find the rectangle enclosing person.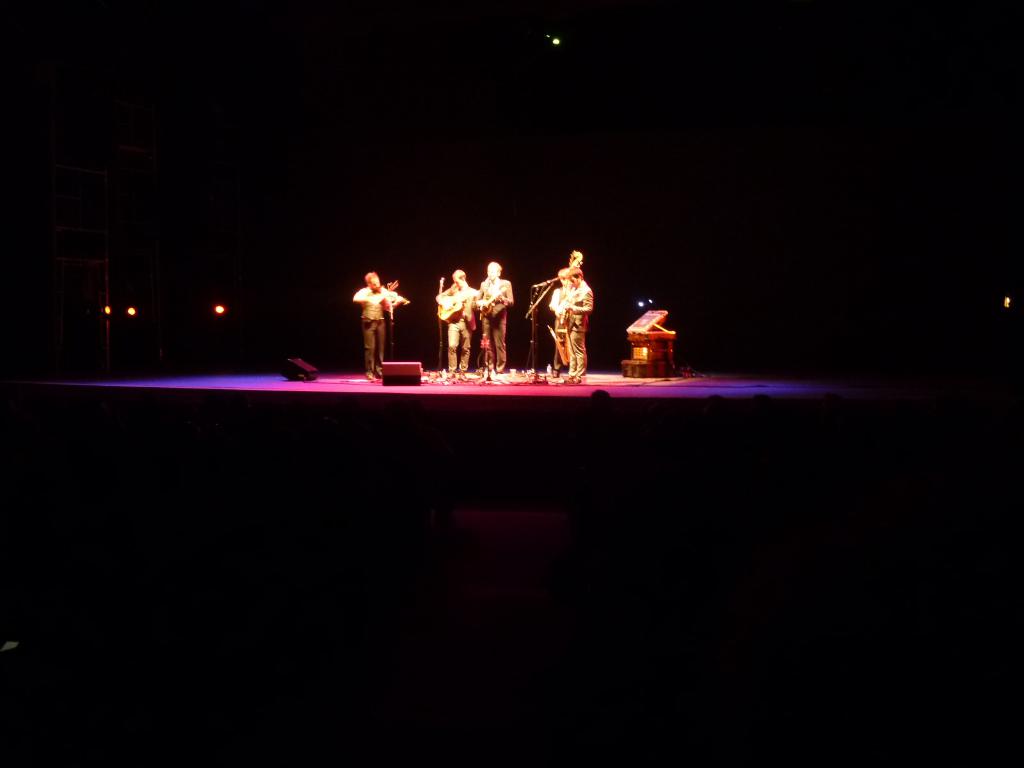
BBox(347, 267, 409, 378).
